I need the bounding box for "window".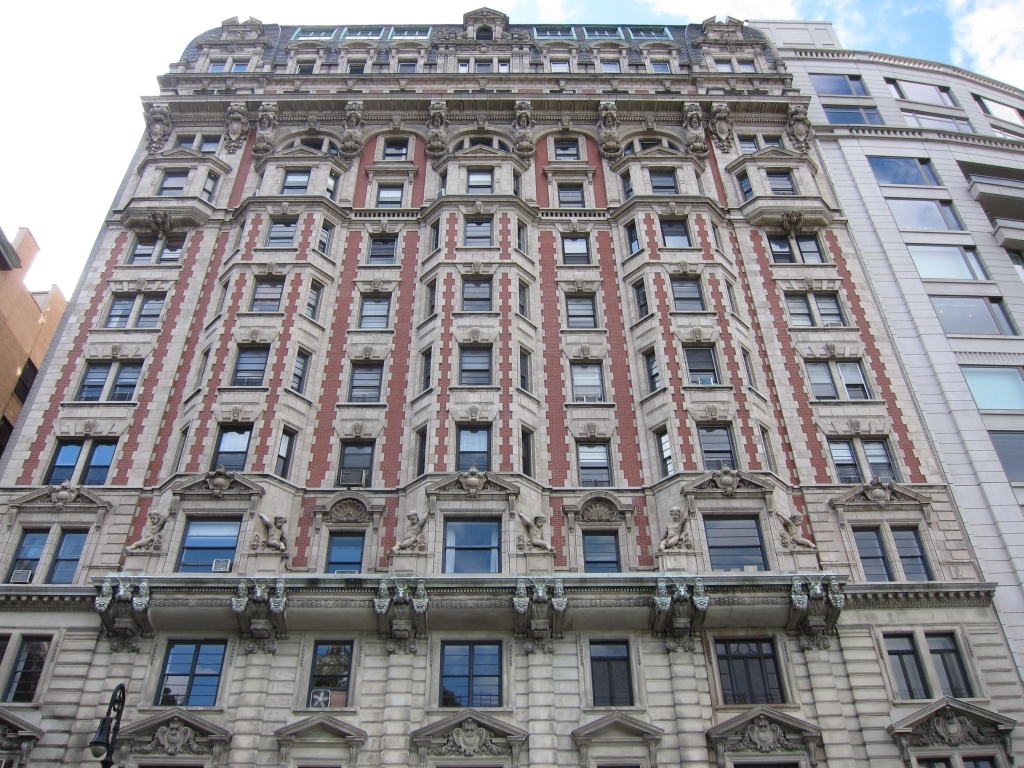
Here it is: <region>175, 139, 195, 145</region>.
